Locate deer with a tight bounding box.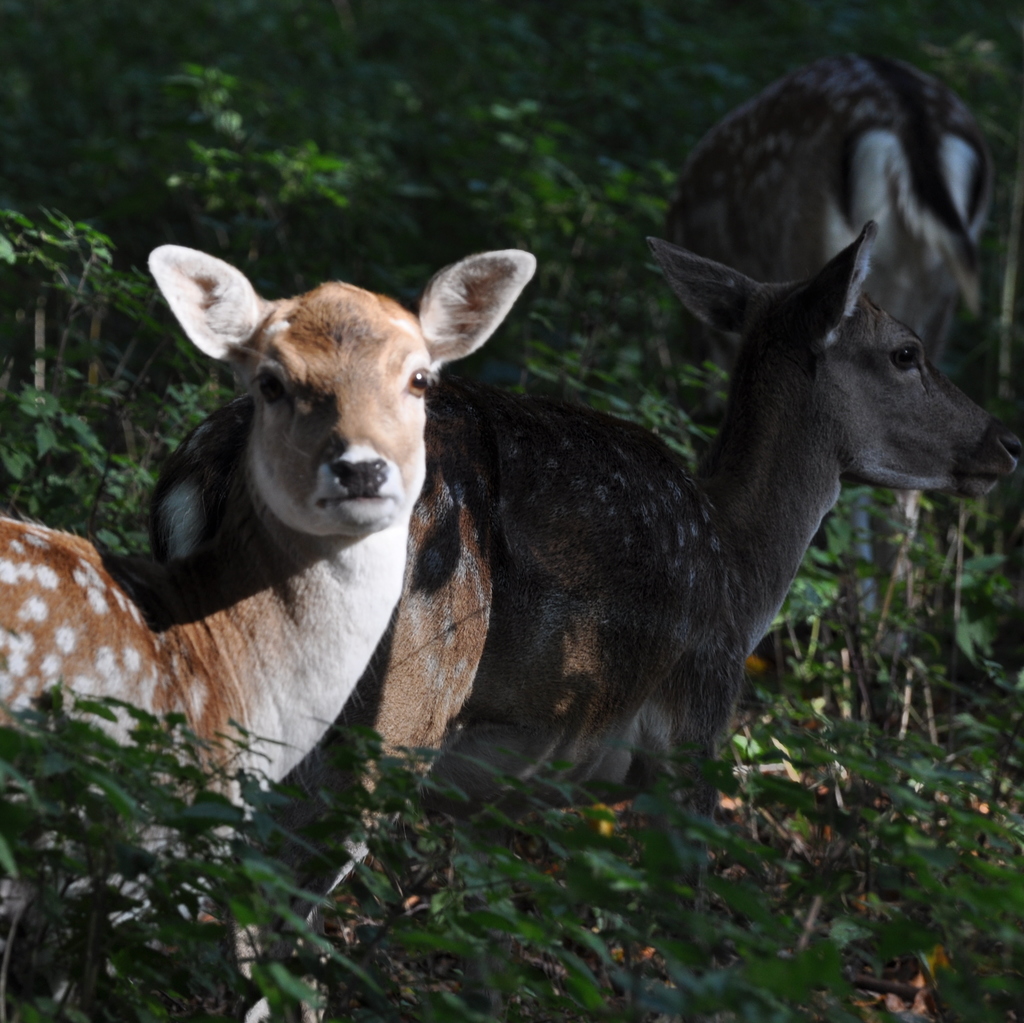
l=0, t=248, r=533, b=985.
